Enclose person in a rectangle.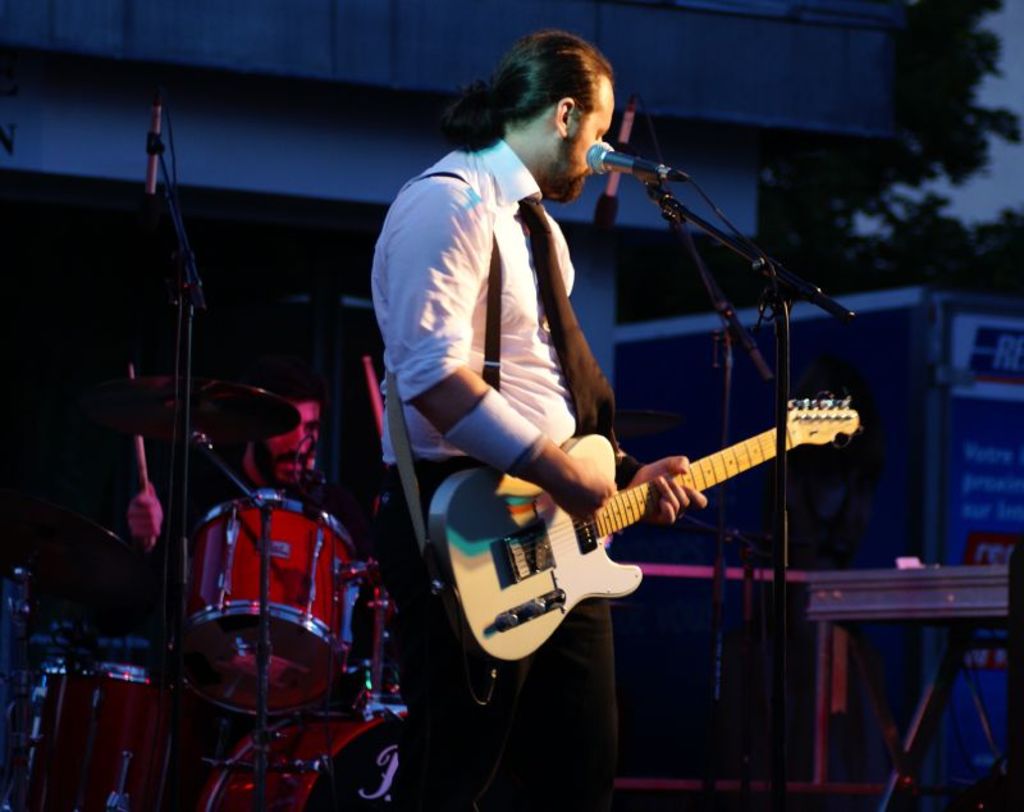
(376,50,695,690).
